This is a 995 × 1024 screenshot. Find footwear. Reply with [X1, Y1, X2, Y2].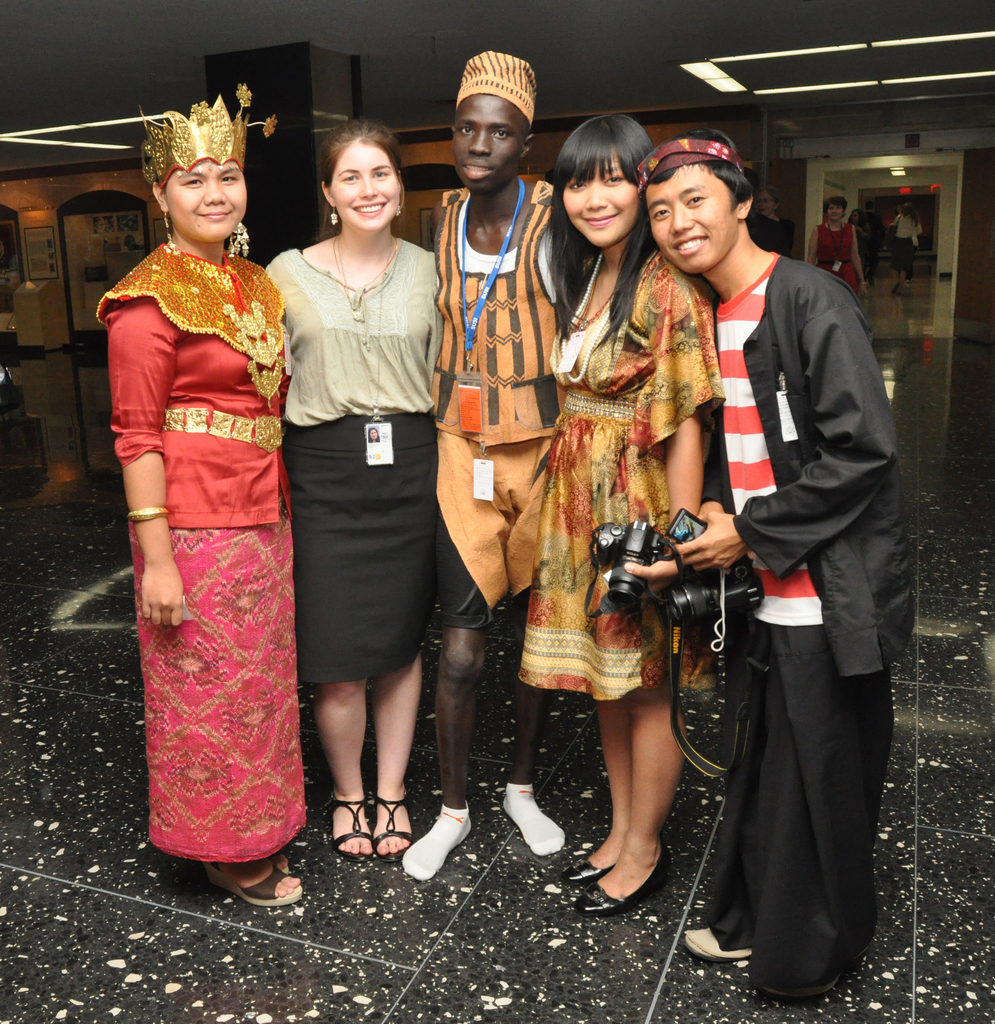
[500, 777, 563, 854].
